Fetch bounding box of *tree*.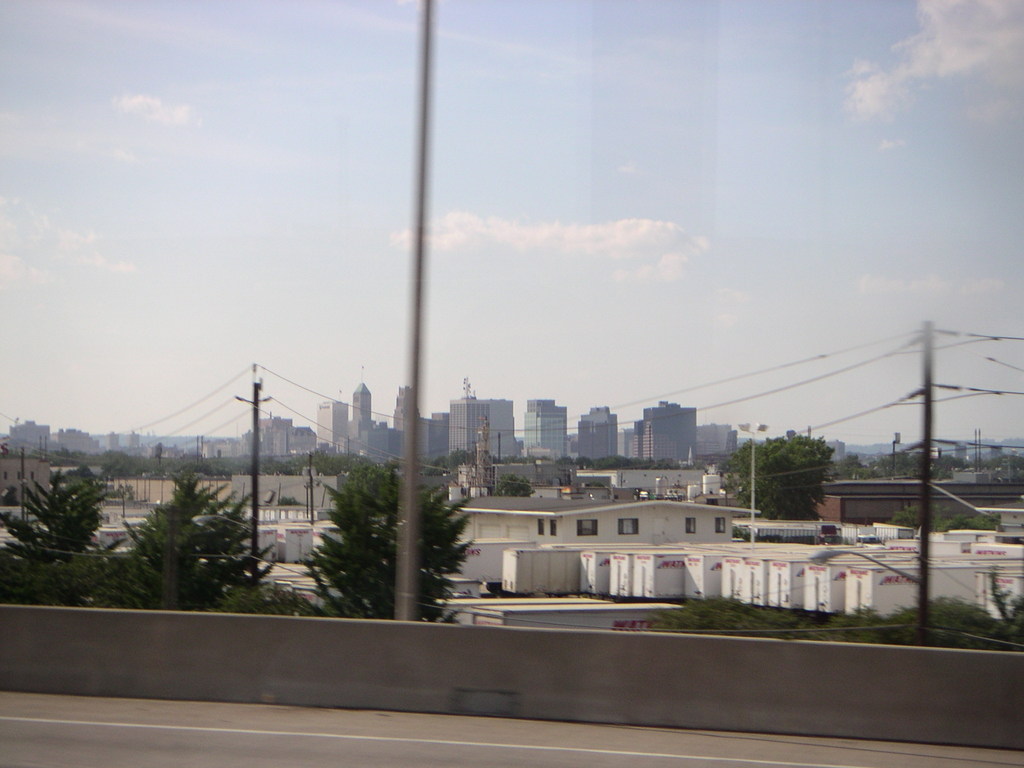
Bbox: 303,445,480,648.
